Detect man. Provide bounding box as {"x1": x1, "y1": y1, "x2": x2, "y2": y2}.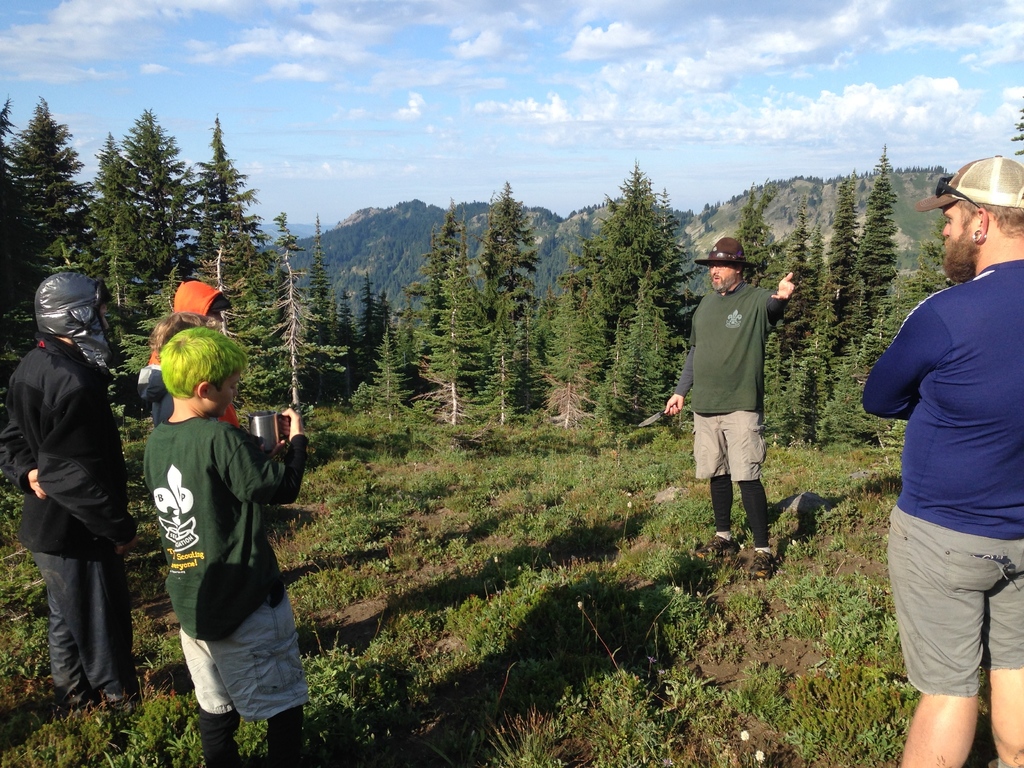
{"x1": 0, "y1": 273, "x2": 147, "y2": 717}.
